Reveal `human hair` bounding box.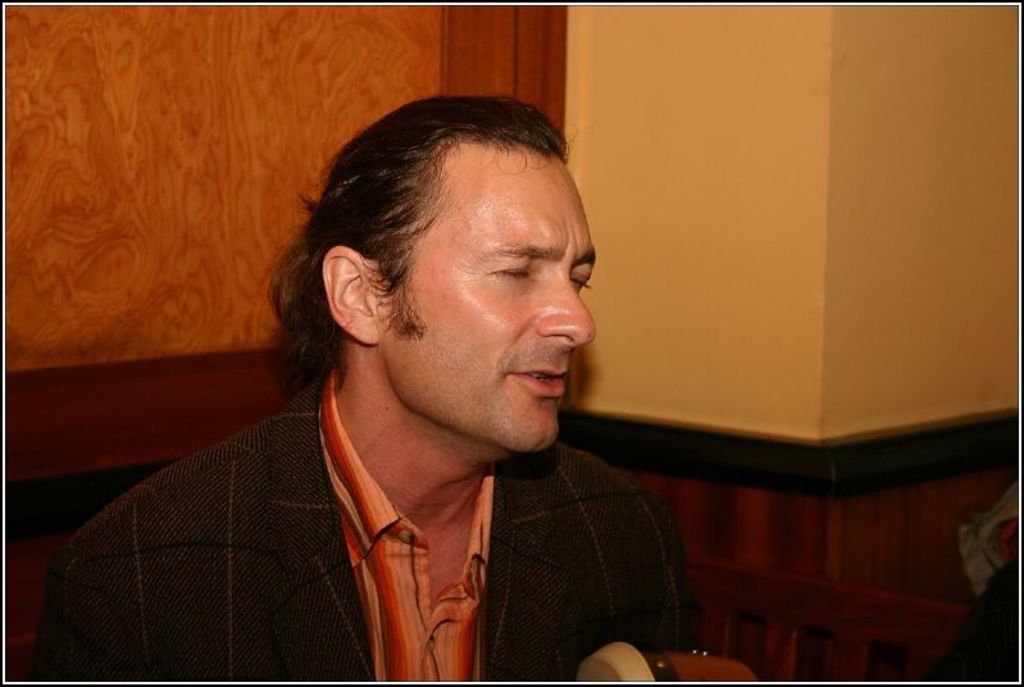
Revealed: (left=282, top=85, right=590, bottom=415).
